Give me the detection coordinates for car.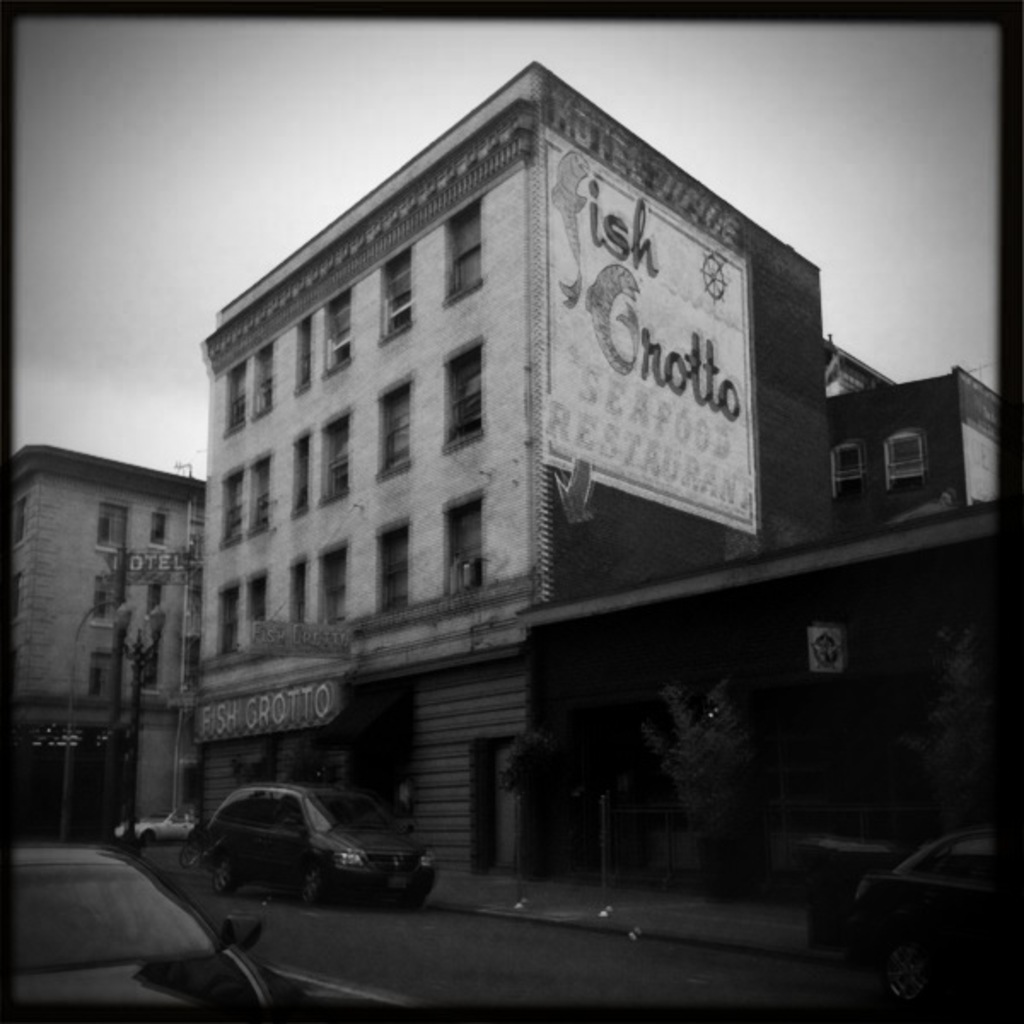
[201, 782, 437, 910].
